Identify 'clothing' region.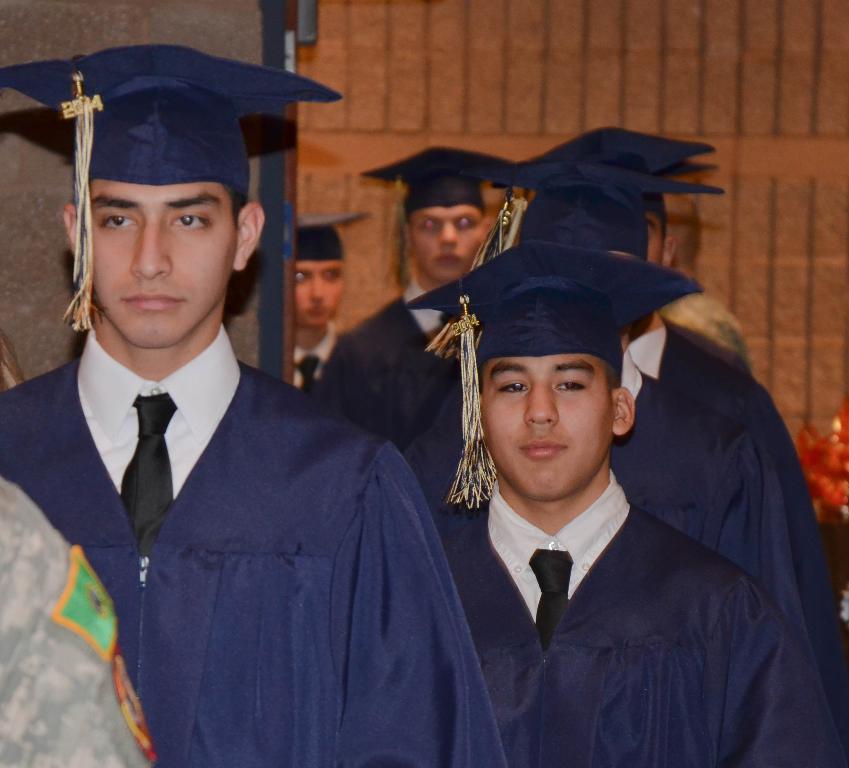
Region: <bbox>293, 316, 356, 418</bbox>.
